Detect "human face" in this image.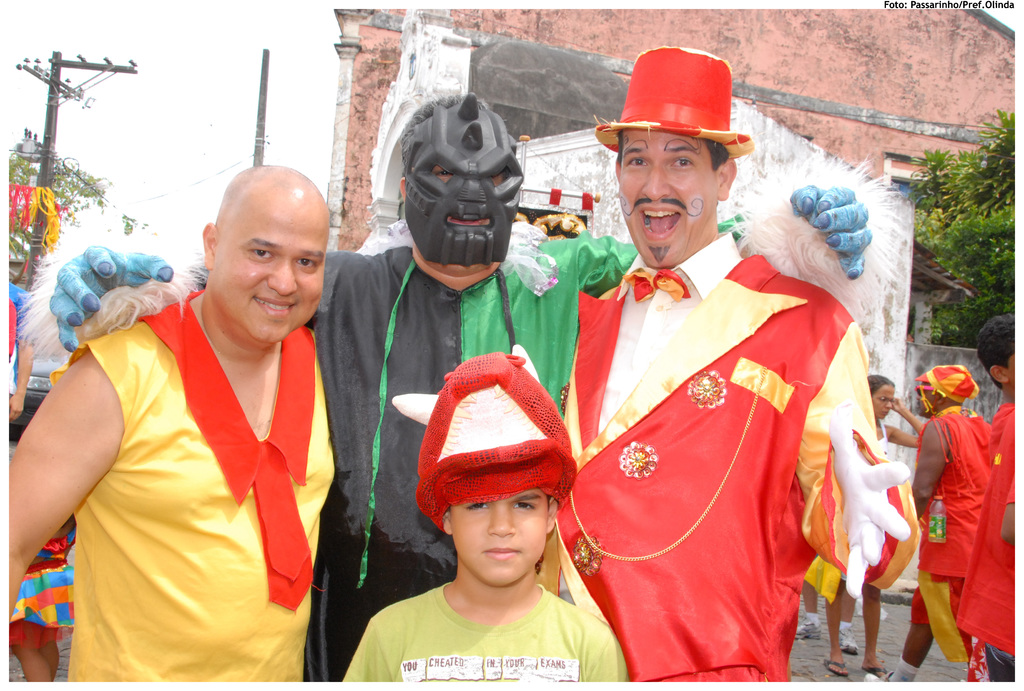
Detection: [402, 90, 520, 267].
